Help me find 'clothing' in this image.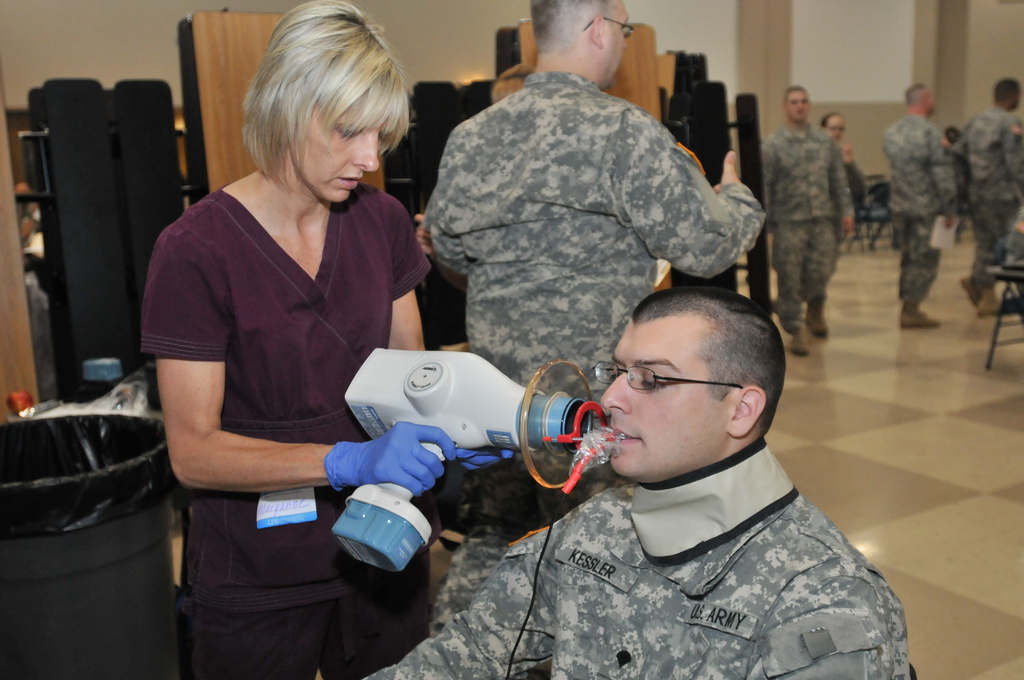
Found it: 140,185,433,679.
